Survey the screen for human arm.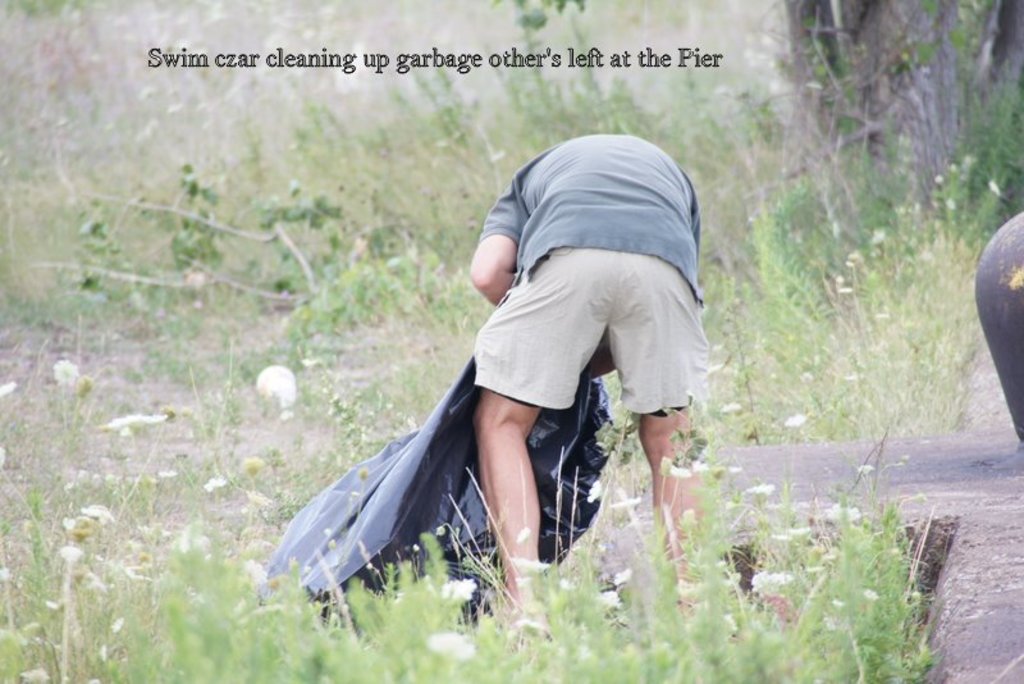
Survey found: rect(582, 347, 622, 382).
